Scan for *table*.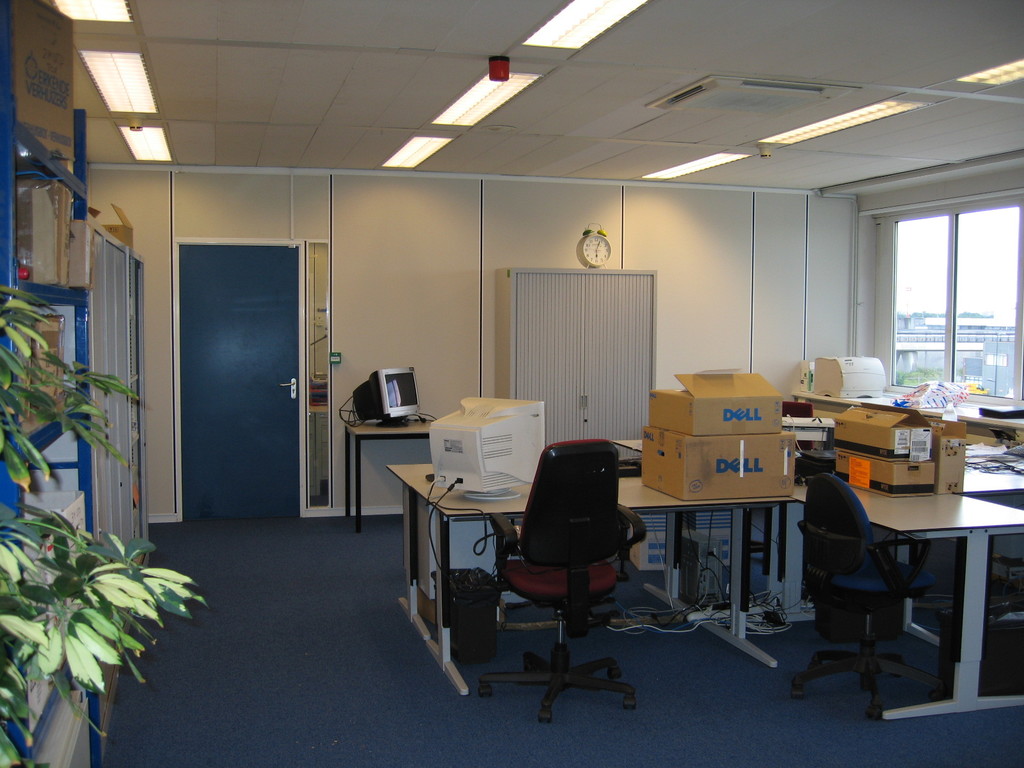
Scan result: [790,477,1023,715].
